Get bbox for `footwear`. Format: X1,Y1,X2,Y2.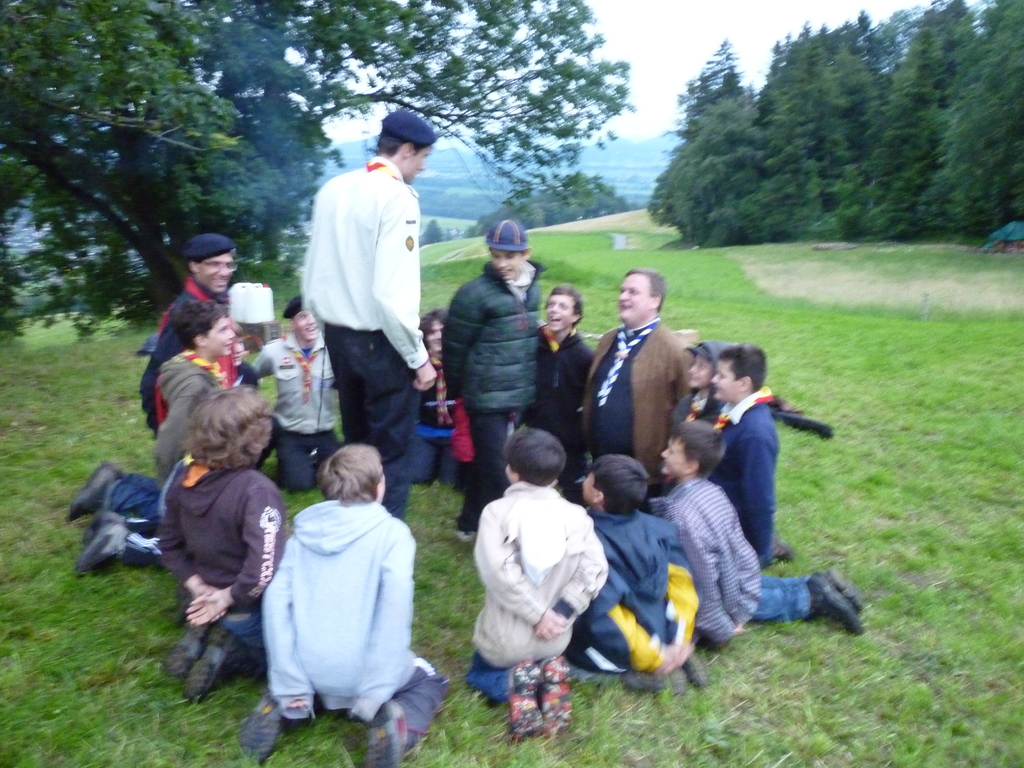
161,619,204,677.
